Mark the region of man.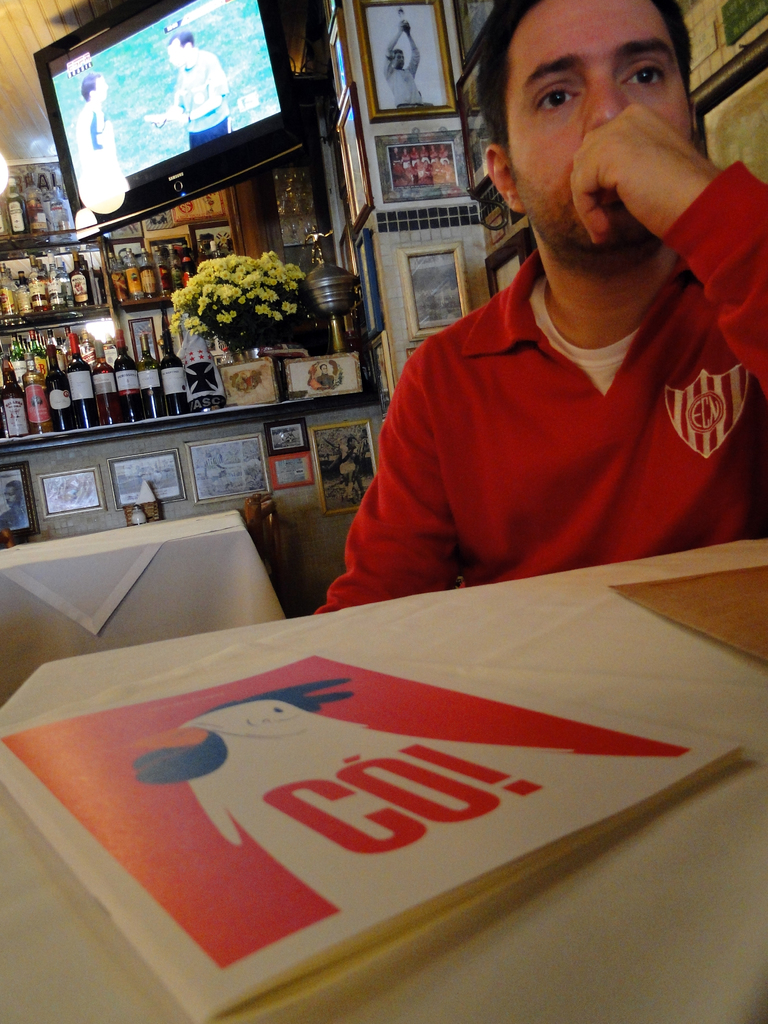
Region: <box>71,69,150,188</box>.
